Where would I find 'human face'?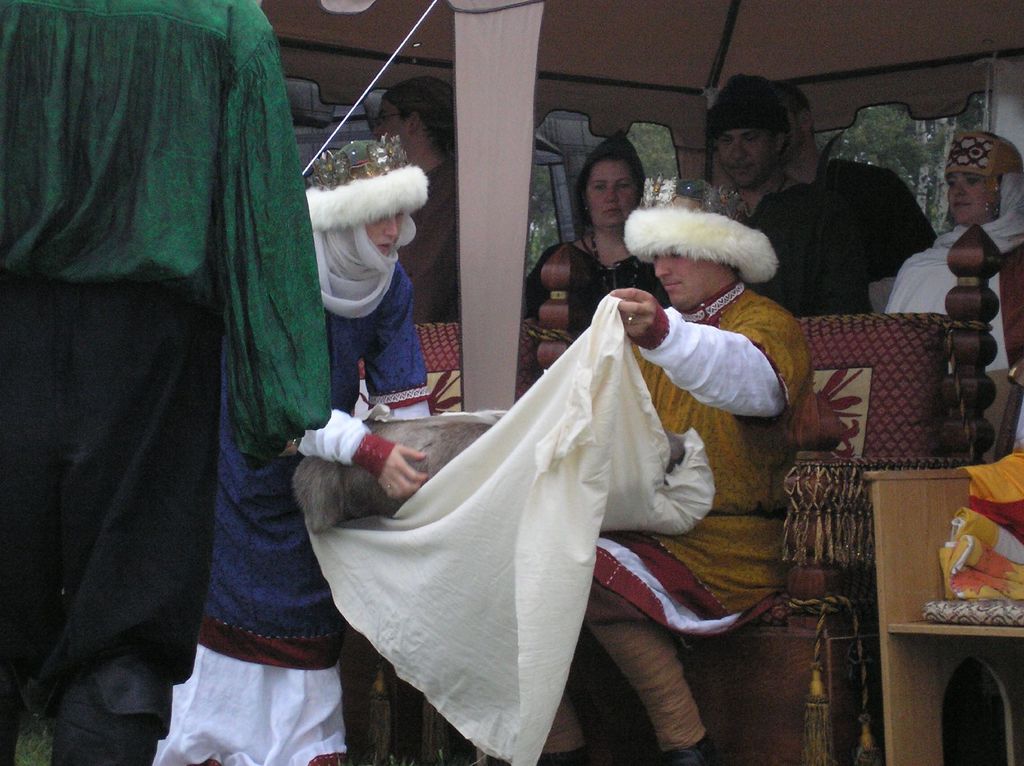
At (x1=375, y1=95, x2=406, y2=147).
